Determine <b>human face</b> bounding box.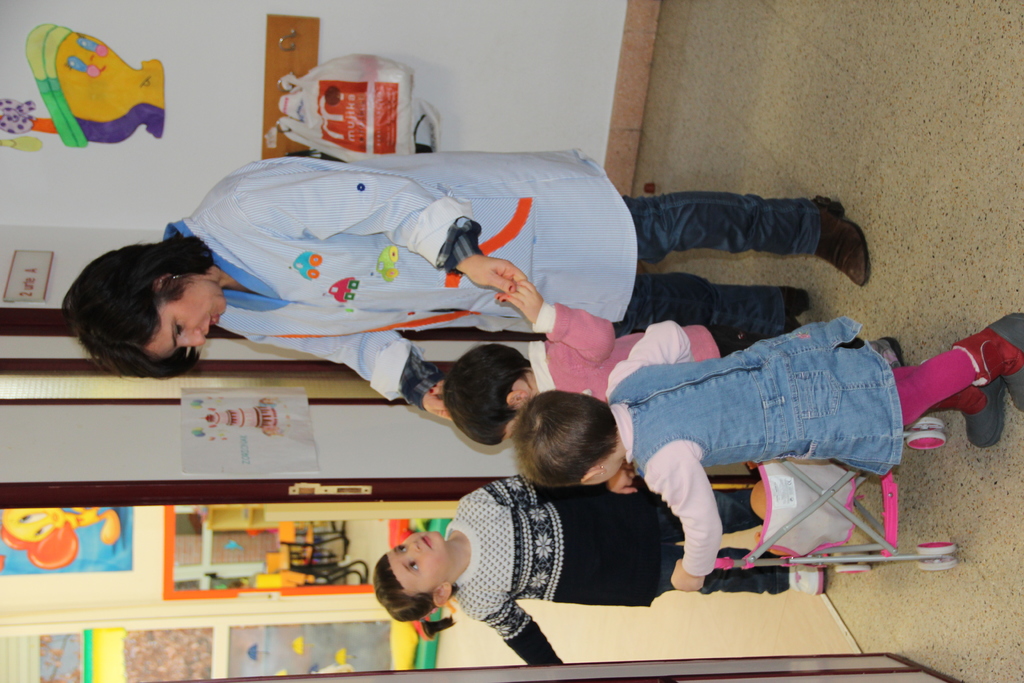
Determined: select_region(385, 532, 447, 589).
